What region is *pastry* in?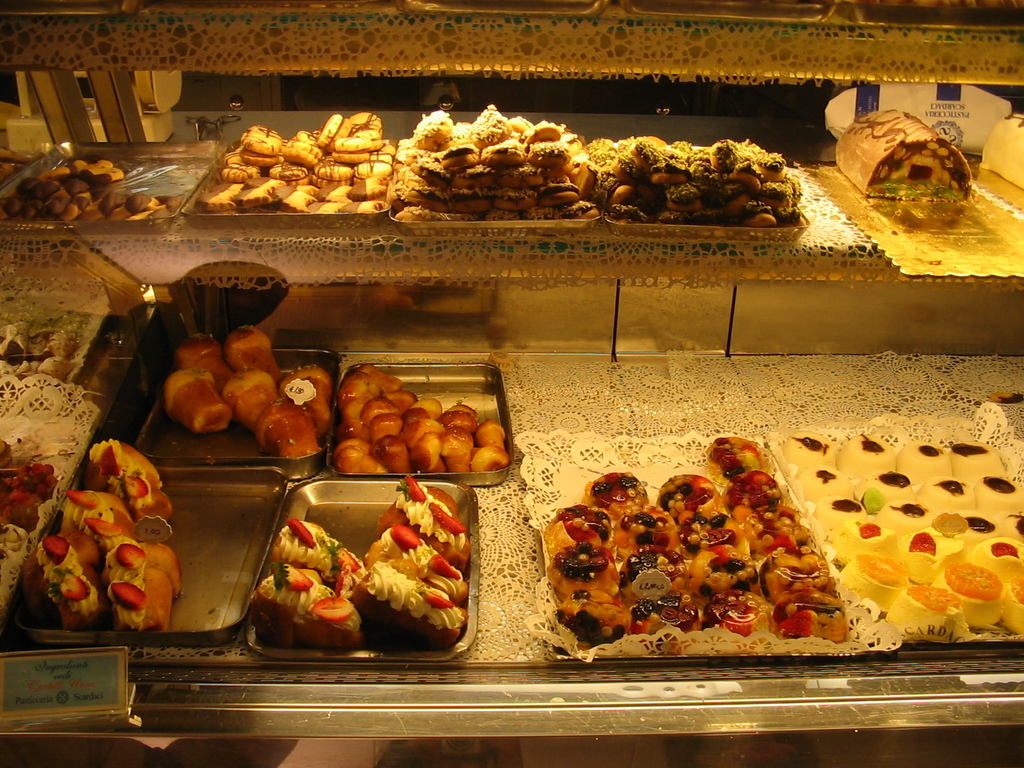
[x1=24, y1=531, x2=103, y2=626].
